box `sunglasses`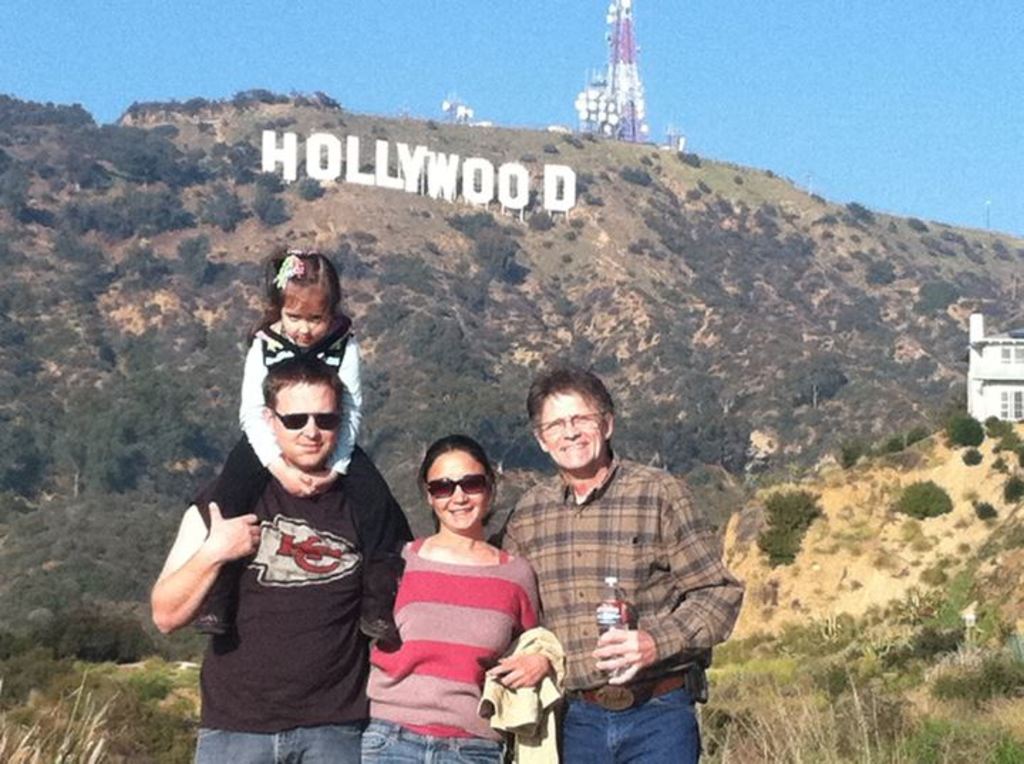
267/405/341/430
